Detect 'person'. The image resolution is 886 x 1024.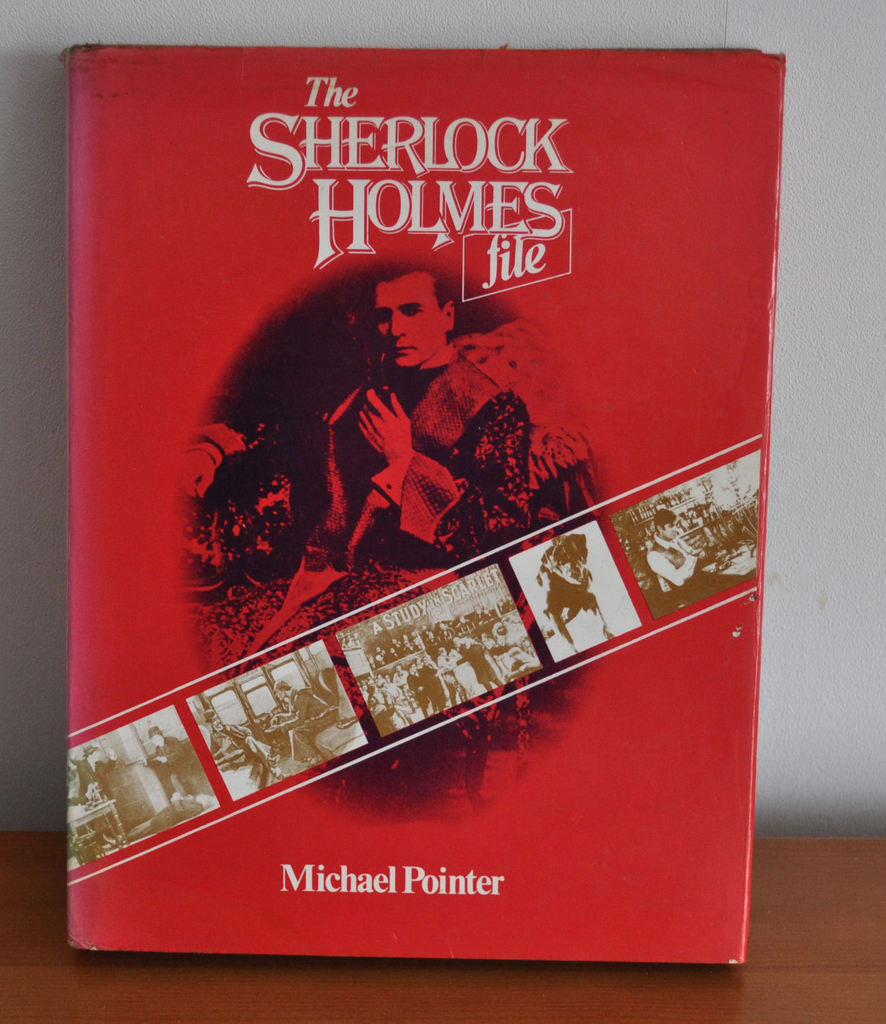
<region>175, 267, 526, 813</region>.
